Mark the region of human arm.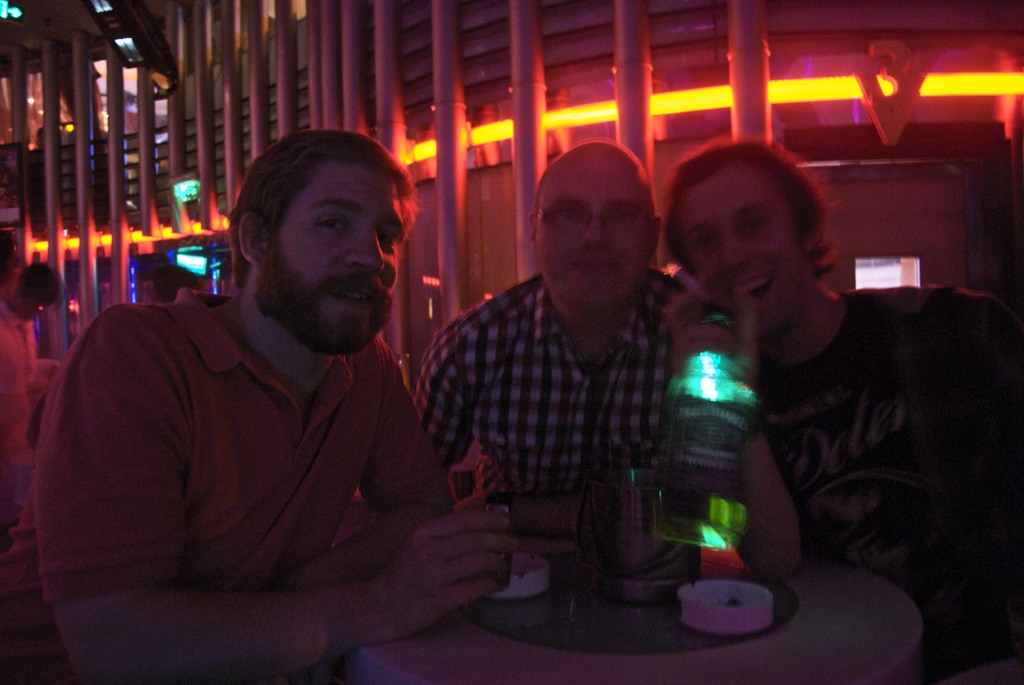
Region: select_region(280, 347, 465, 593).
